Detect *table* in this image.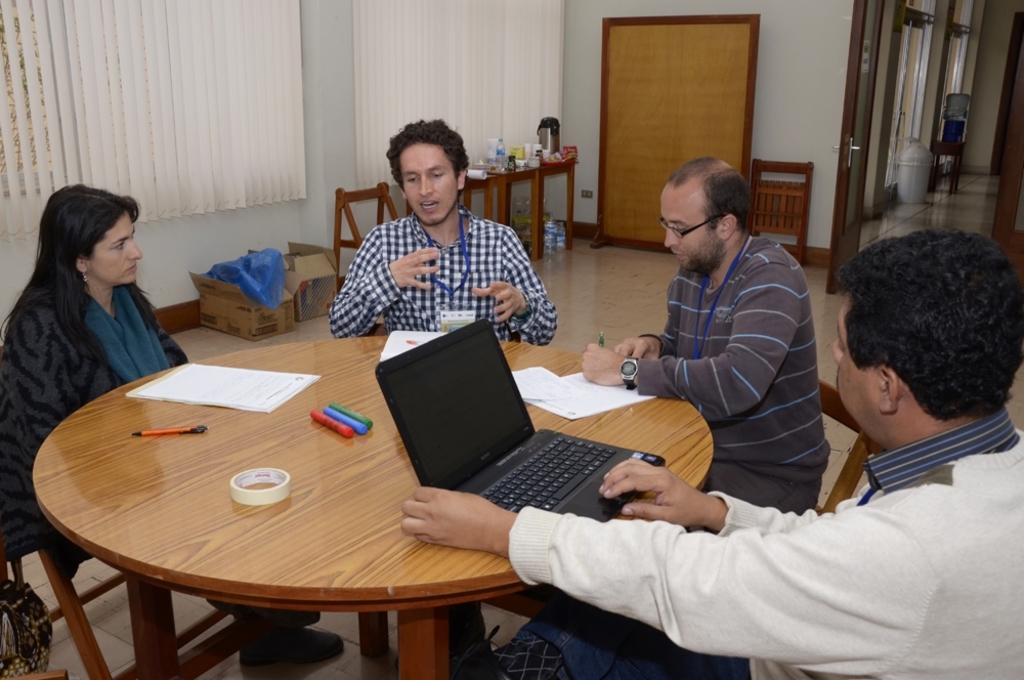
Detection: Rect(486, 168, 535, 259).
